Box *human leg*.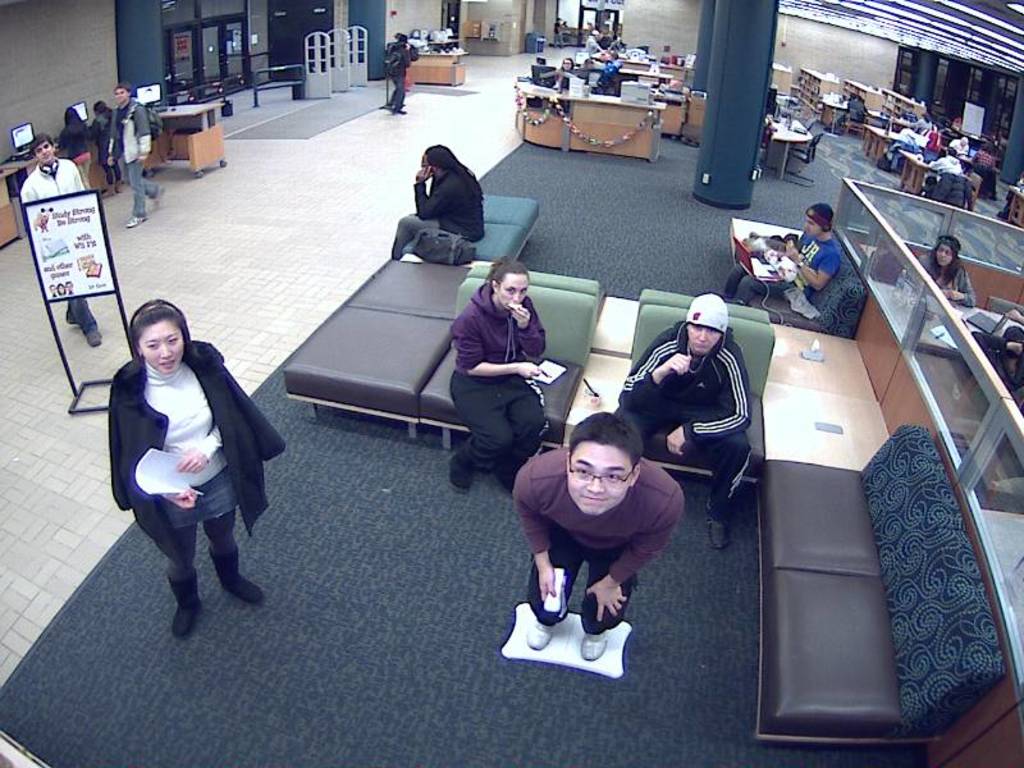
{"left": 128, "top": 150, "right": 146, "bottom": 230}.
